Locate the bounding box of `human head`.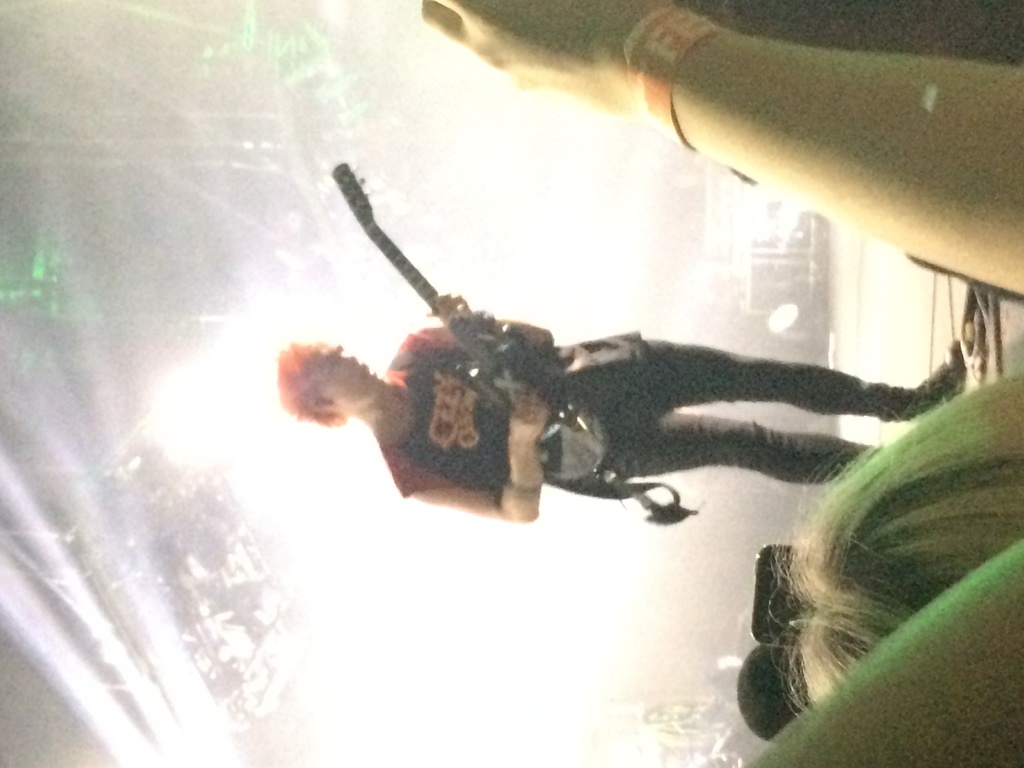
Bounding box: pyautogui.locateOnScreen(763, 358, 1023, 706).
